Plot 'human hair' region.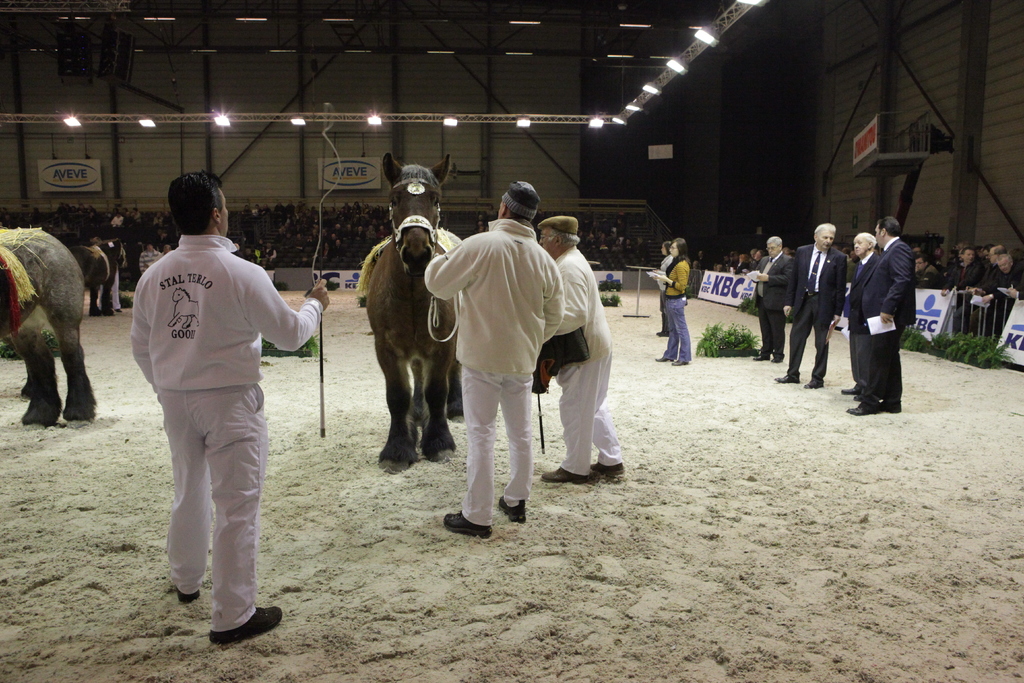
Plotted at (812,224,835,242).
